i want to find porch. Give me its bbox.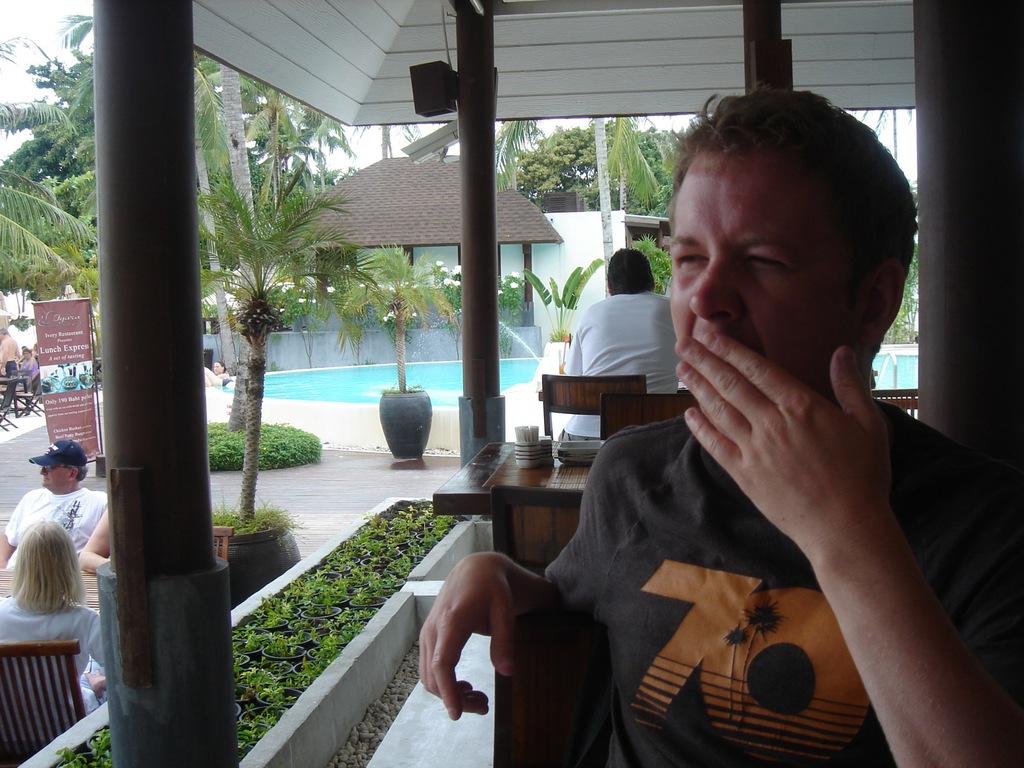
select_region(0, 307, 1023, 767).
